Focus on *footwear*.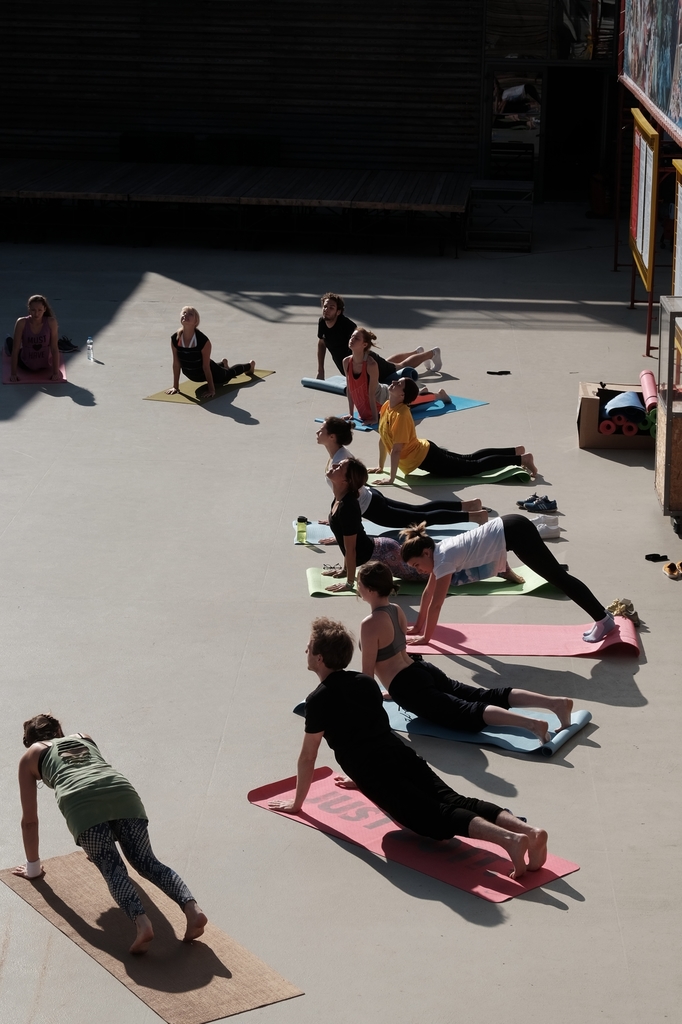
Focused at region(531, 515, 559, 524).
